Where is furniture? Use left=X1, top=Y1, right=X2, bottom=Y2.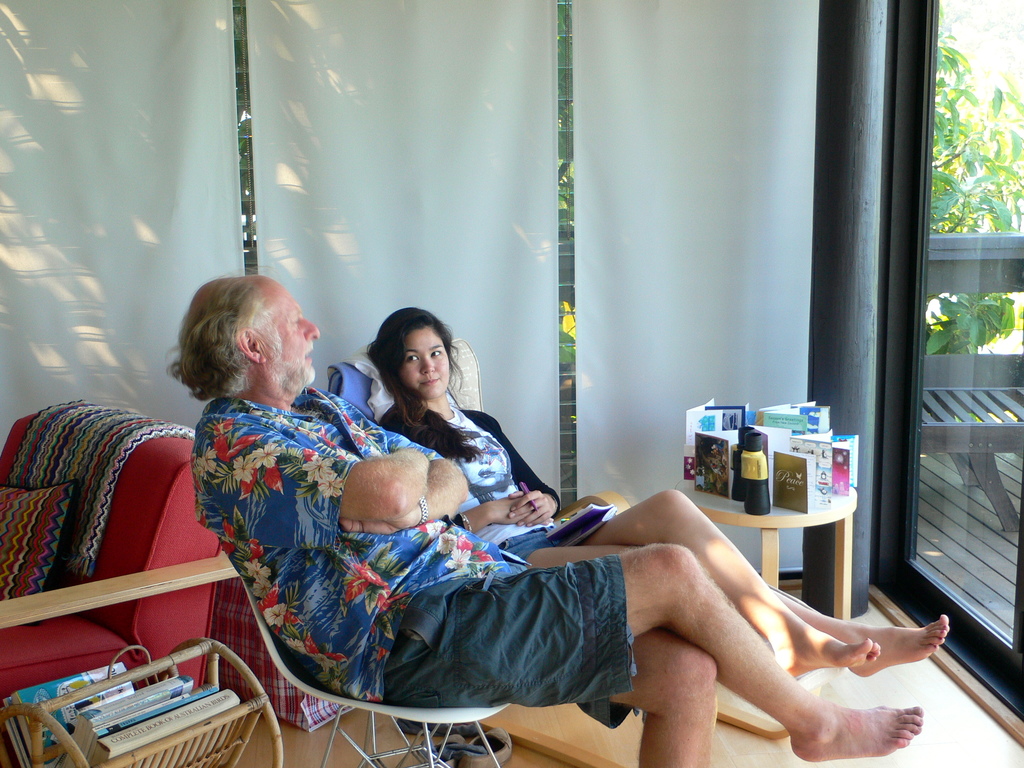
left=327, top=339, right=788, bottom=740.
